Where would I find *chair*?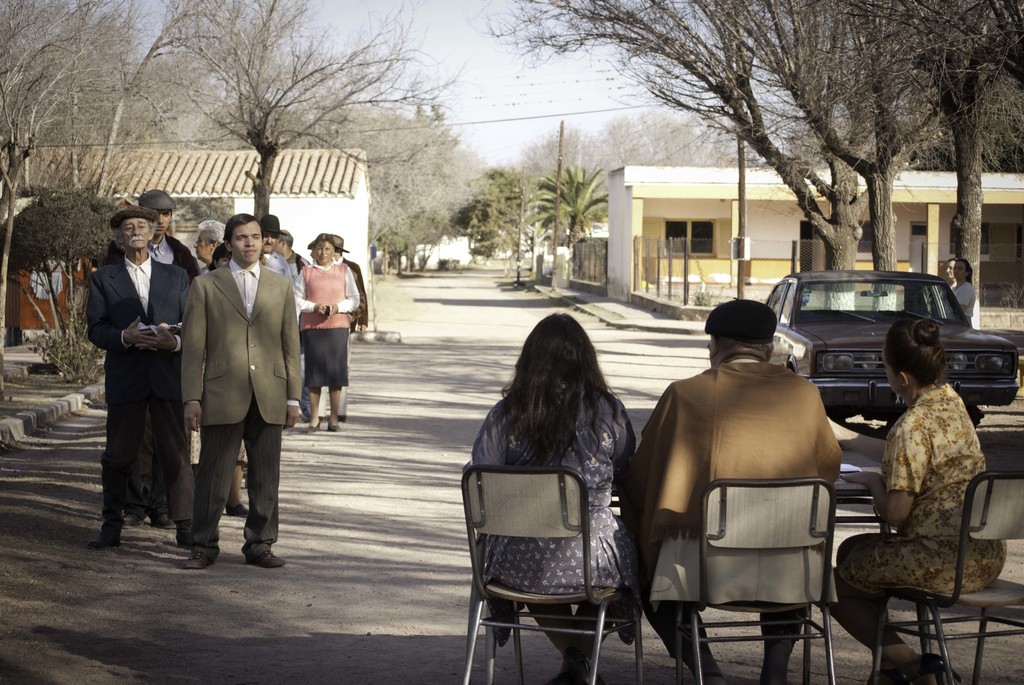
At (860, 453, 1023, 684).
